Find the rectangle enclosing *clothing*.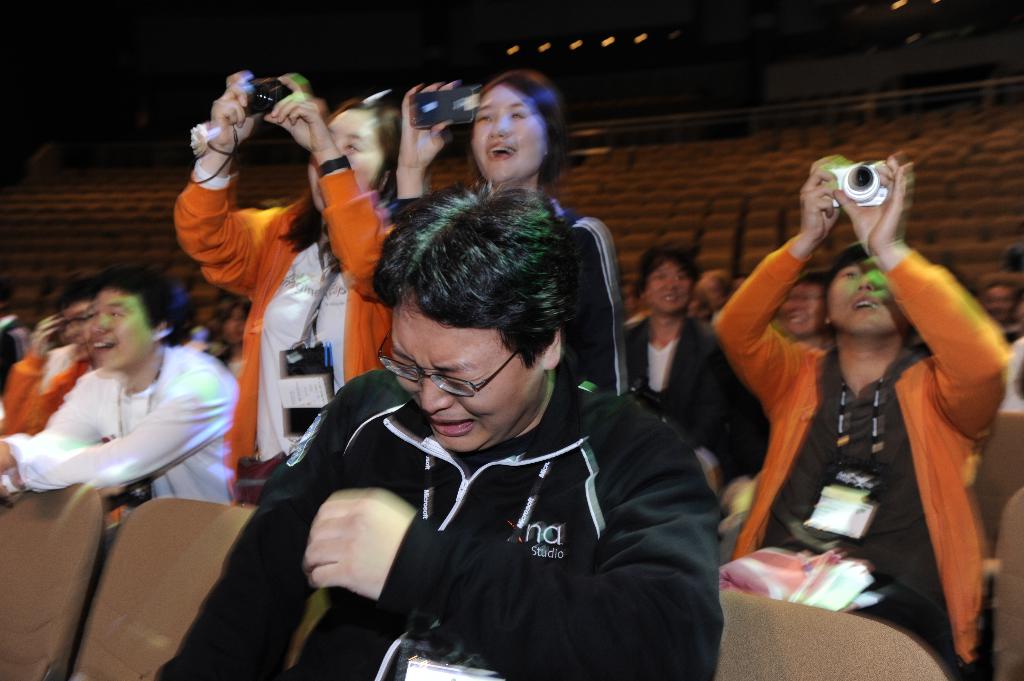
detection(7, 356, 248, 497).
